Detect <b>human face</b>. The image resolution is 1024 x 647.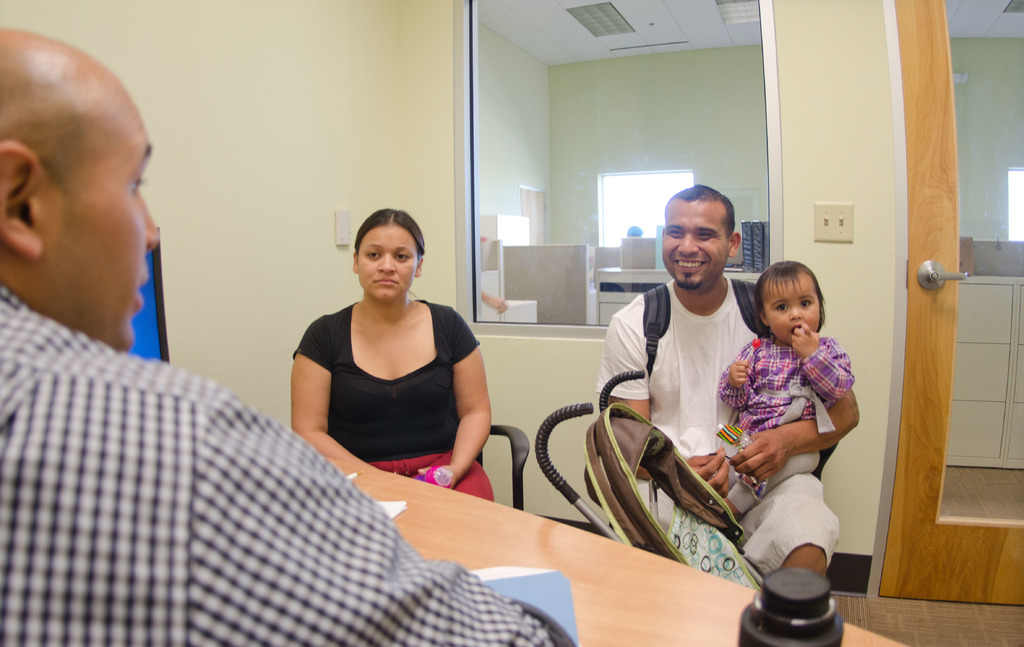
(x1=360, y1=227, x2=420, y2=303).
